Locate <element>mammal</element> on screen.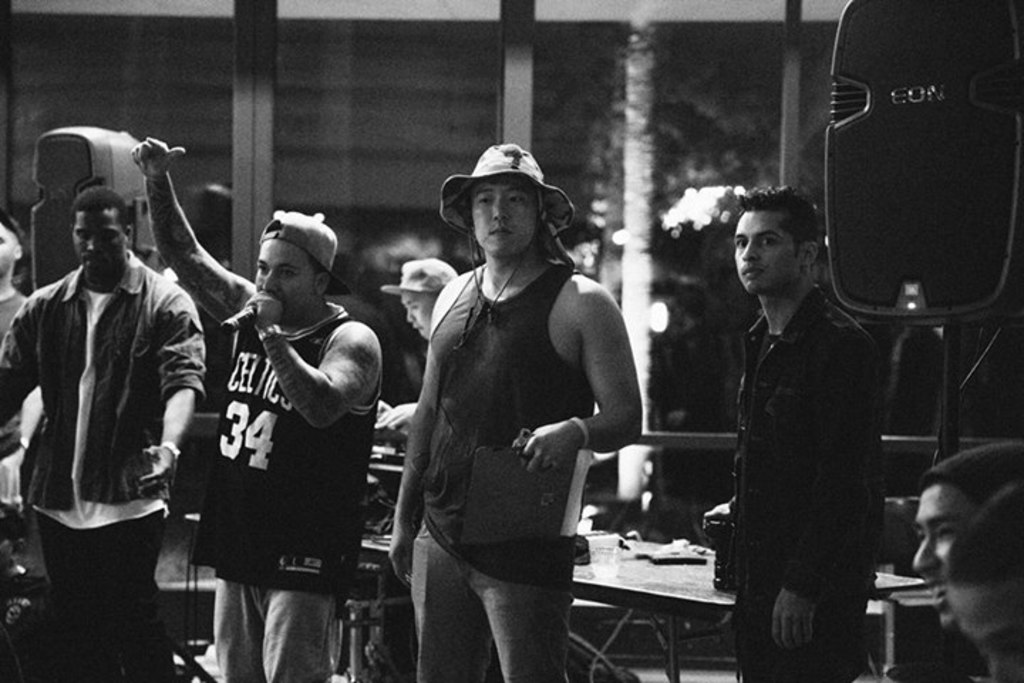
On screen at [left=1, top=188, right=210, bottom=682].
